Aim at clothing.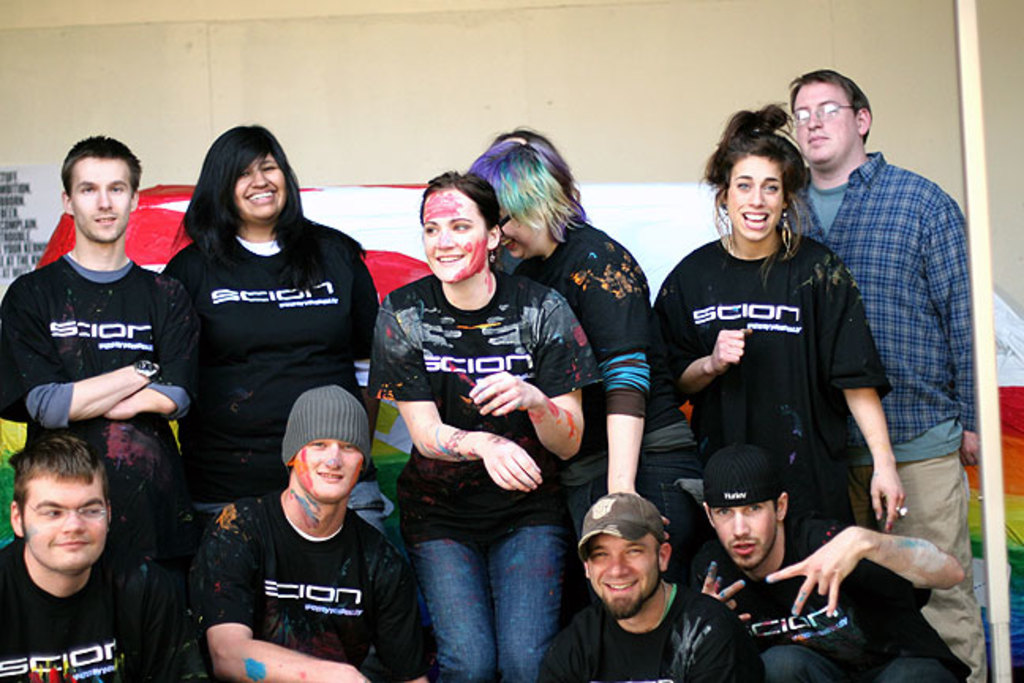
Aimed at Rect(0, 253, 212, 560).
